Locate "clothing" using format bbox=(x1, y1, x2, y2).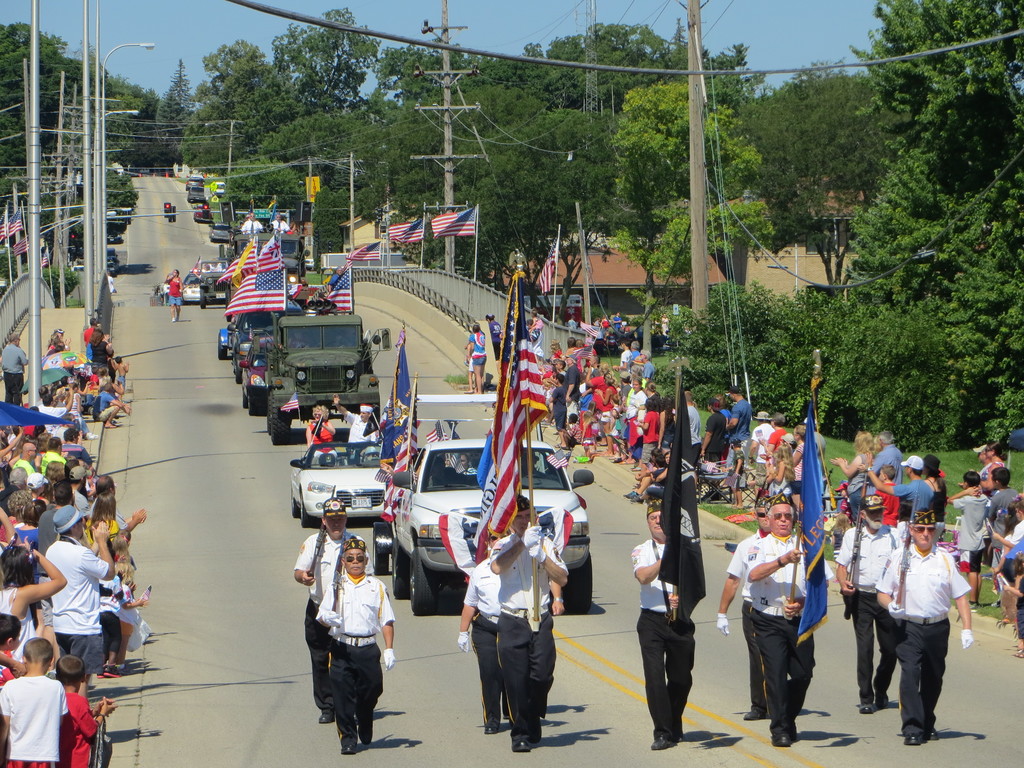
bbox=(898, 468, 936, 524).
